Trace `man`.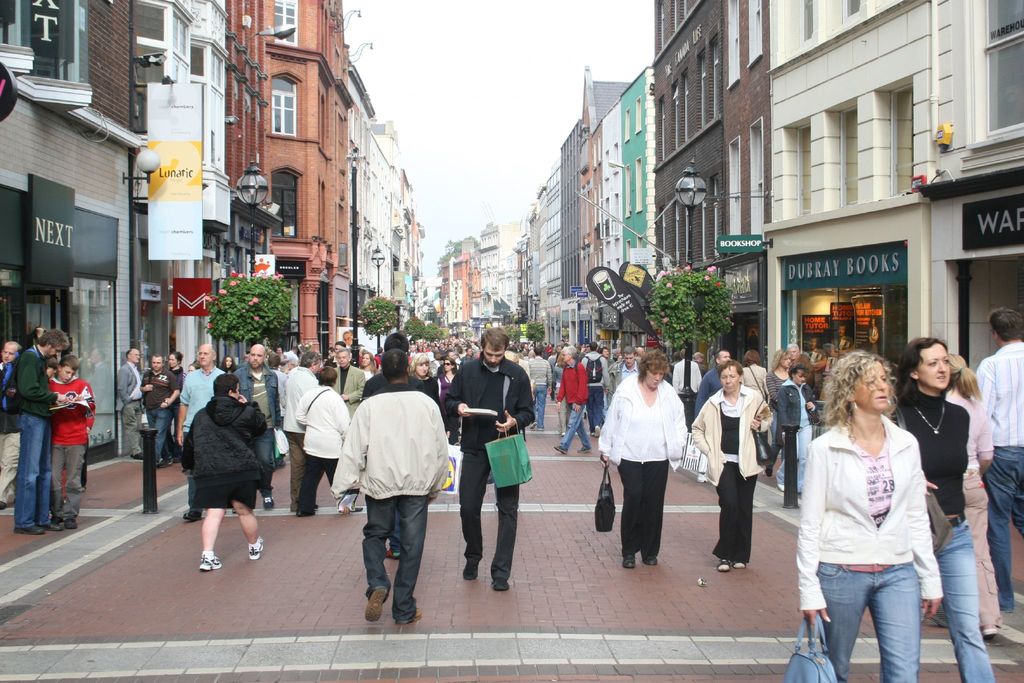
Traced to 320:338:350:411.
